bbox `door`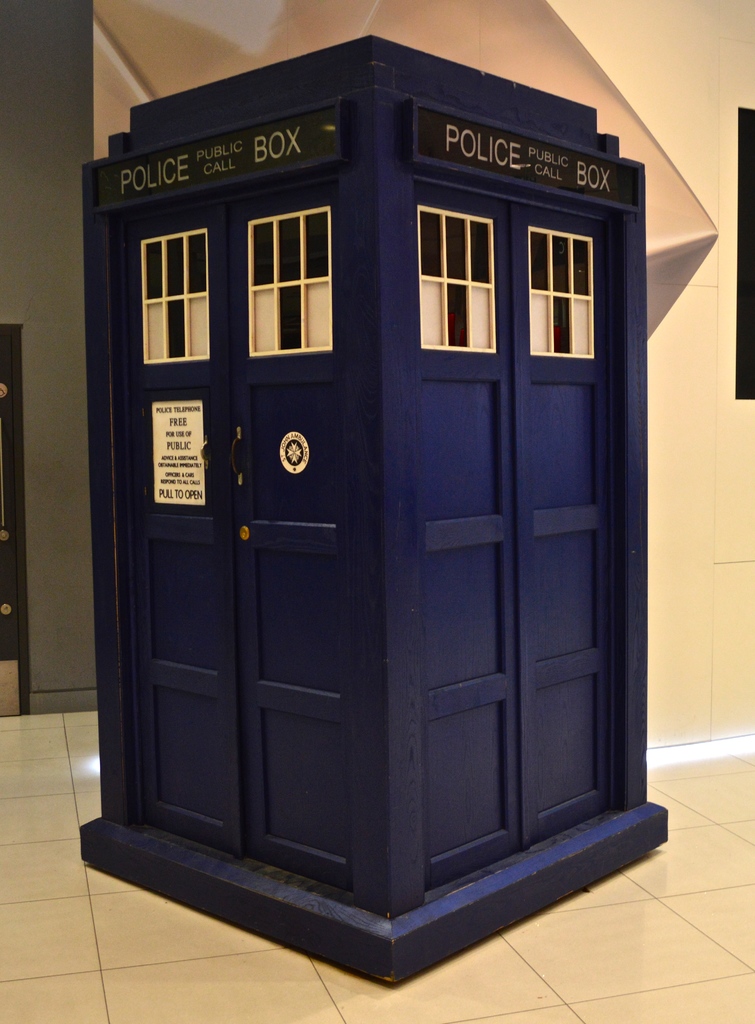
rect(408, 169, 630, 883)
